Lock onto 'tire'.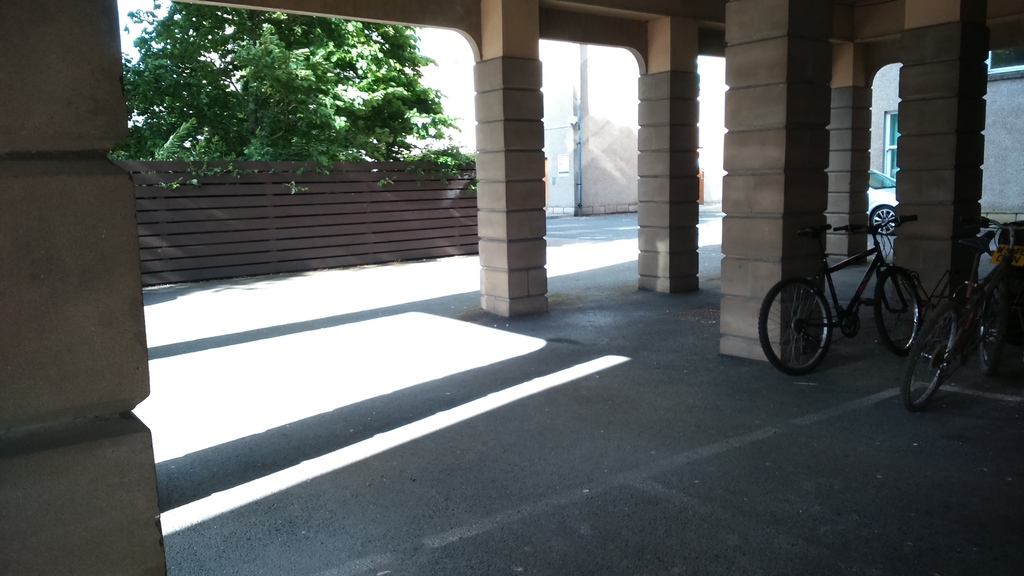
Locked: detection(871, 206, 900, 233).
